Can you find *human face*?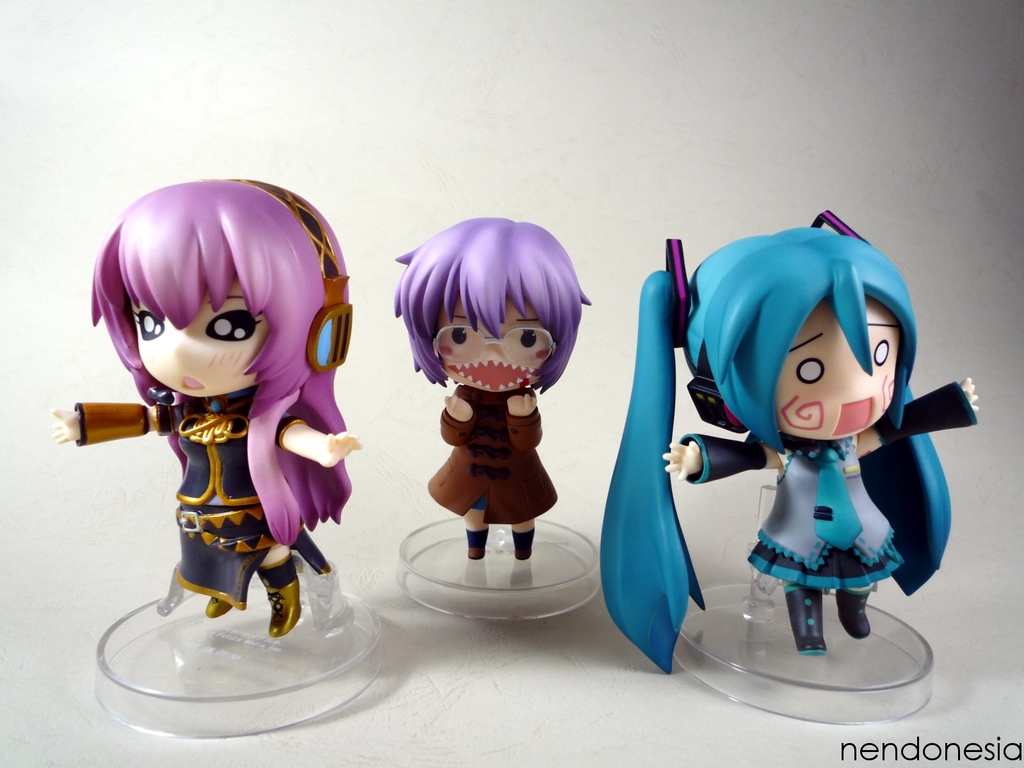
Yes, bounding box: {"x1": 437, "y1": 292, "x2": 552, "y2": 394}.
